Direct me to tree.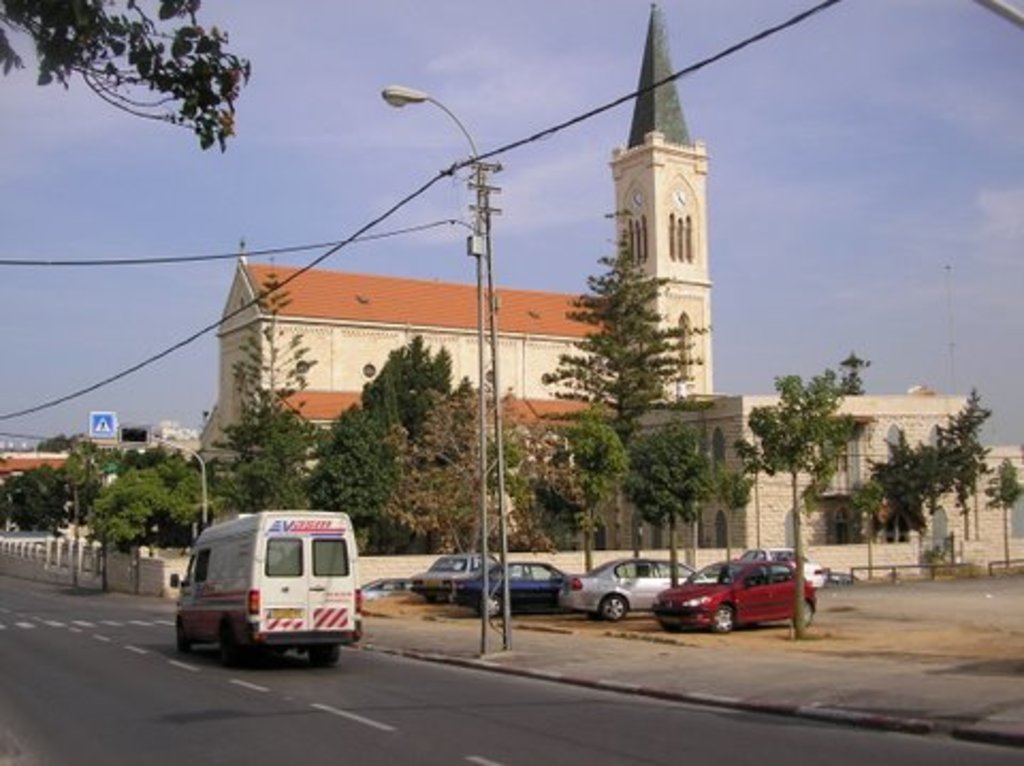
Direction: <region>538, 220, 708, 482</region>.
